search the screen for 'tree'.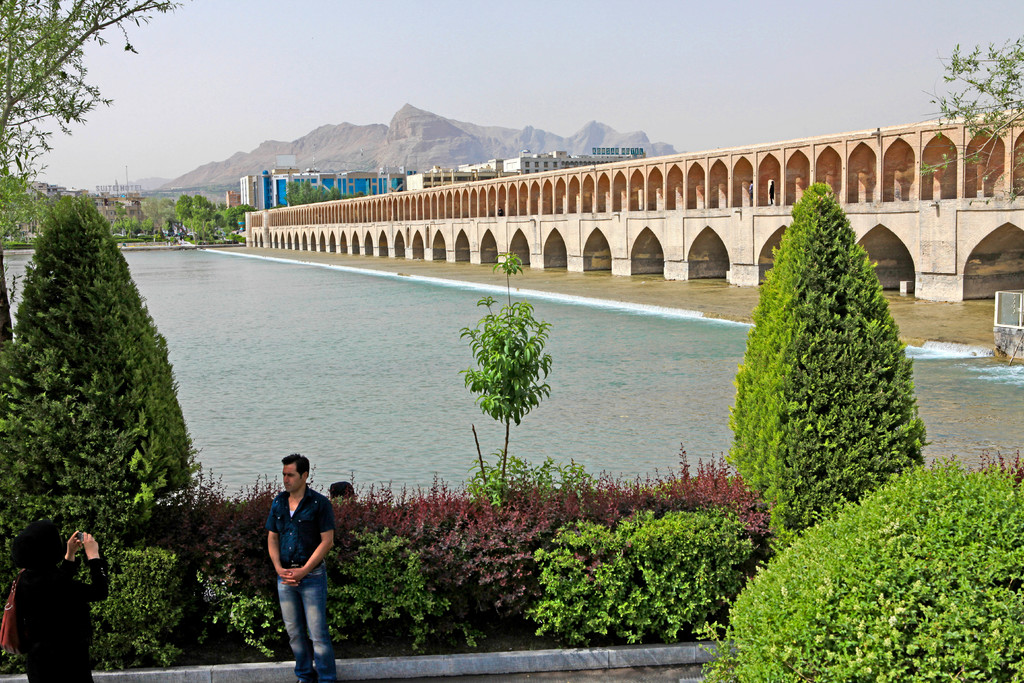
Found at [456, 247, 550, 508].
